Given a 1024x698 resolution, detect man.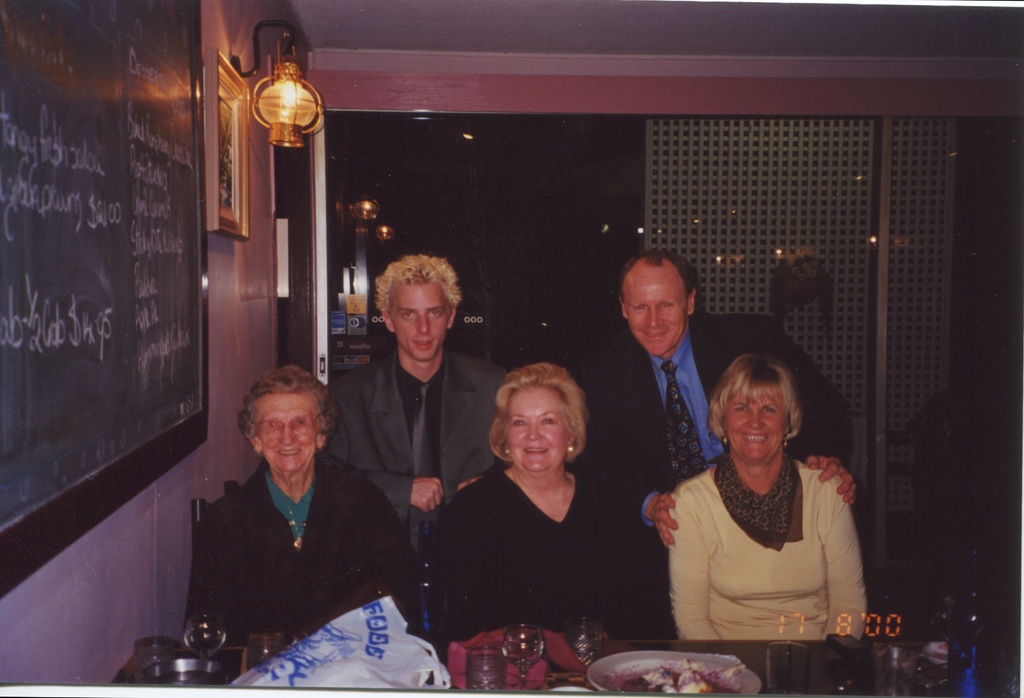
(585,247,859,553).
